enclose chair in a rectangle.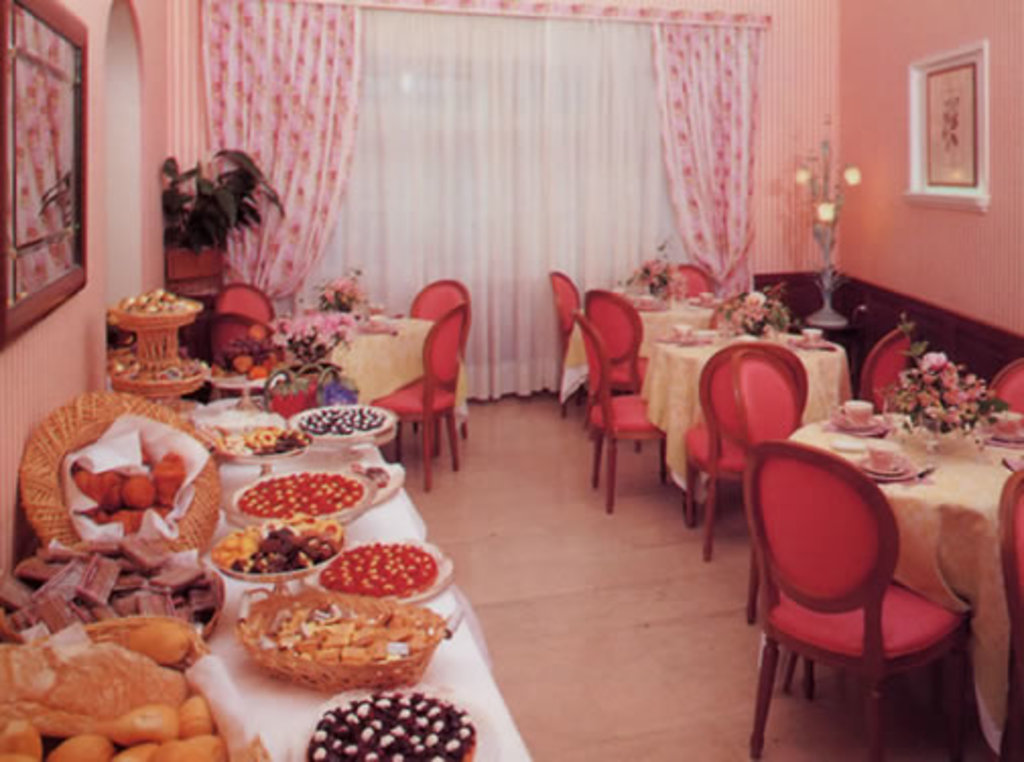
<bbox>370, 301, 467, 492</bbox>.
